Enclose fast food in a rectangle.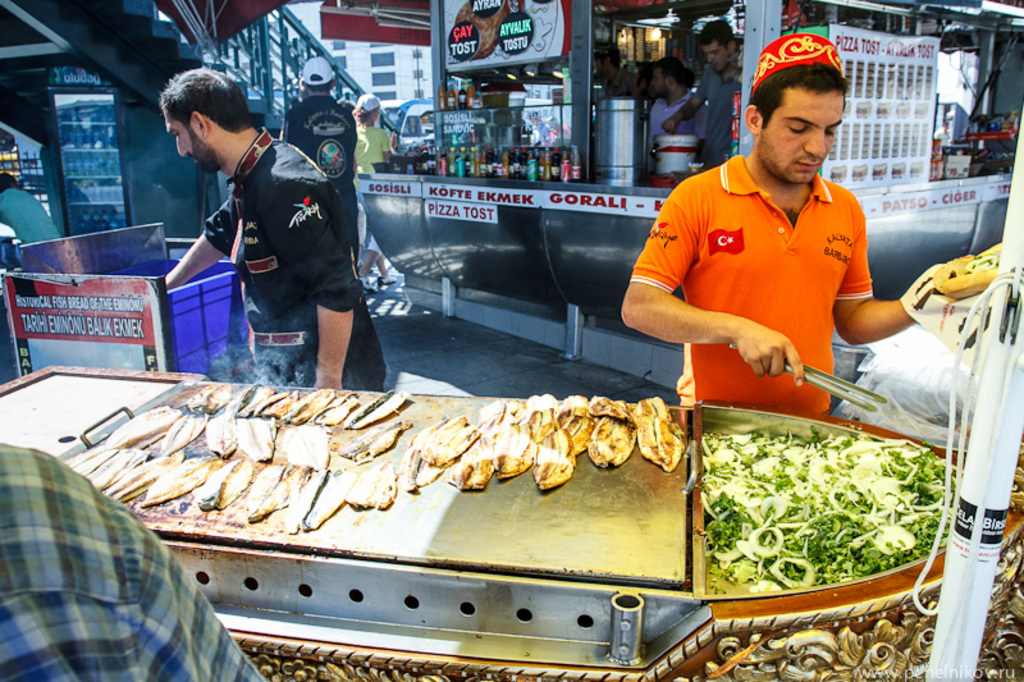
<bbox>347, 459, 392, 513</bbox>.
